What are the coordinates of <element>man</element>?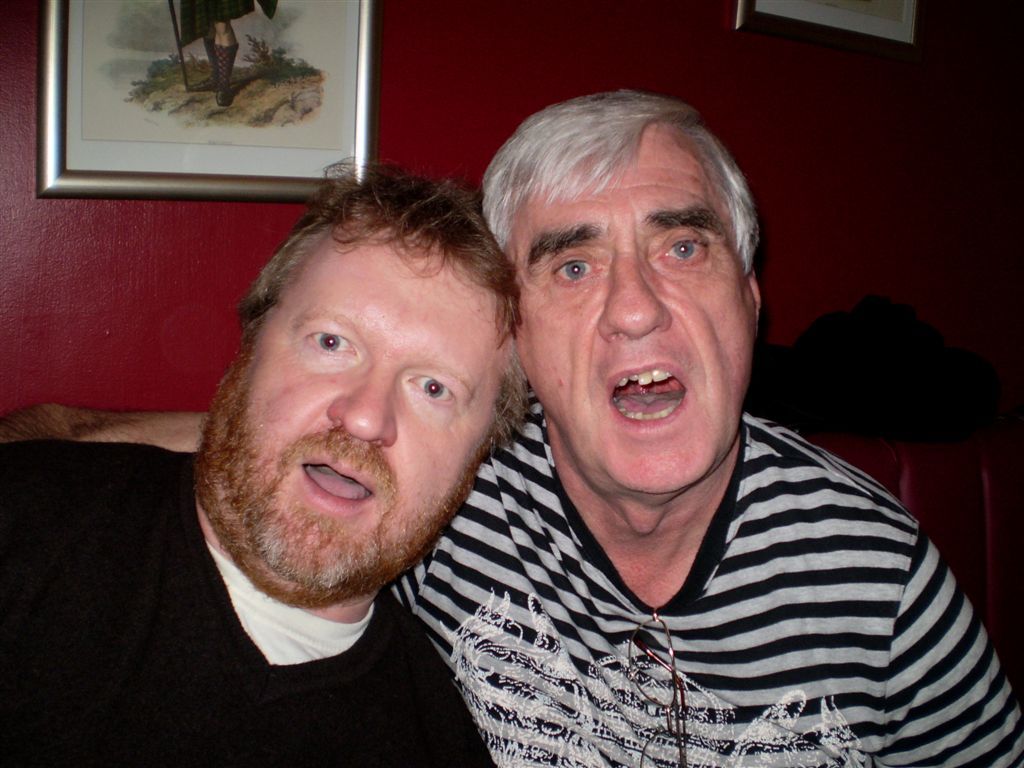
{"x1": 0, "y1": 155, "x2": 530, "y2": 767}.
